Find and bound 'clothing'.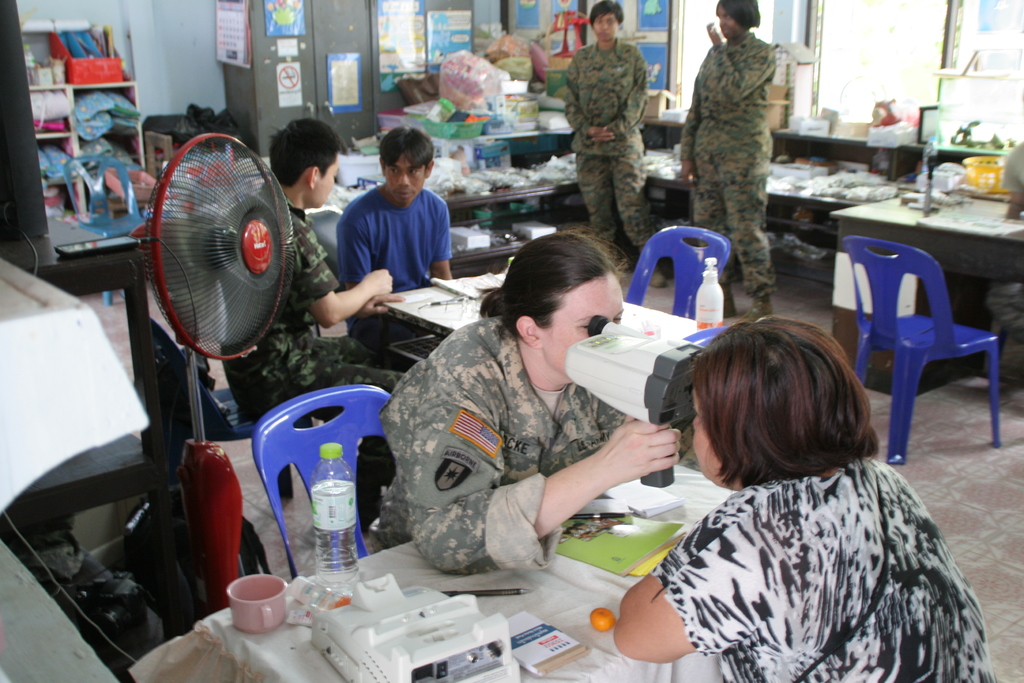
Bound: l=218, t=201, r=405, b=428.
